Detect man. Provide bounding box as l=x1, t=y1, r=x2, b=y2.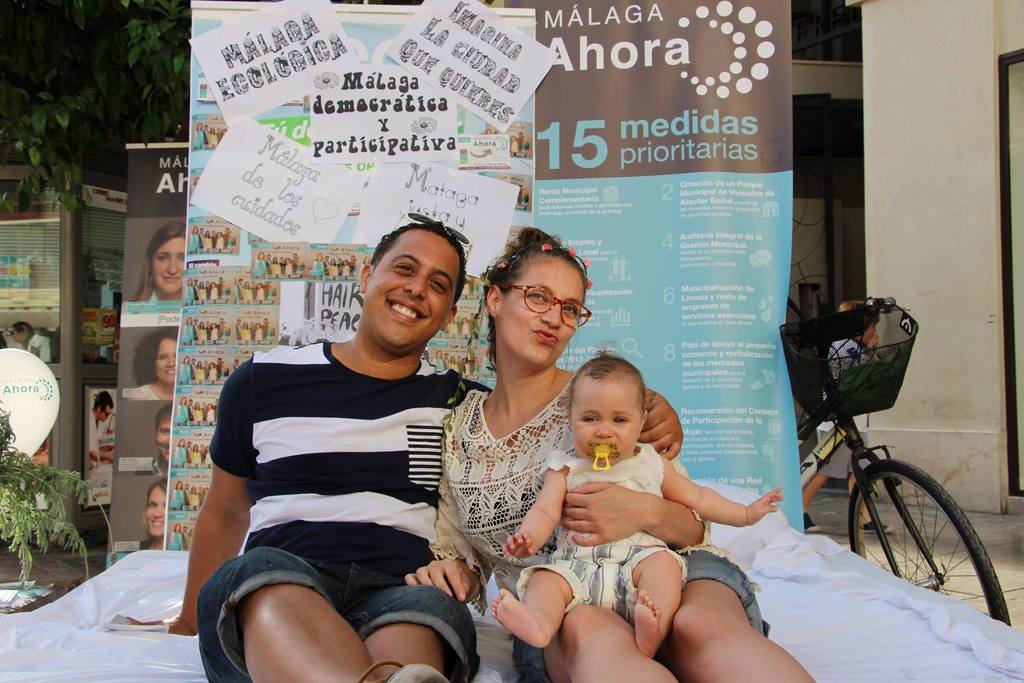
l=202, t=123, r=210, b=145.
